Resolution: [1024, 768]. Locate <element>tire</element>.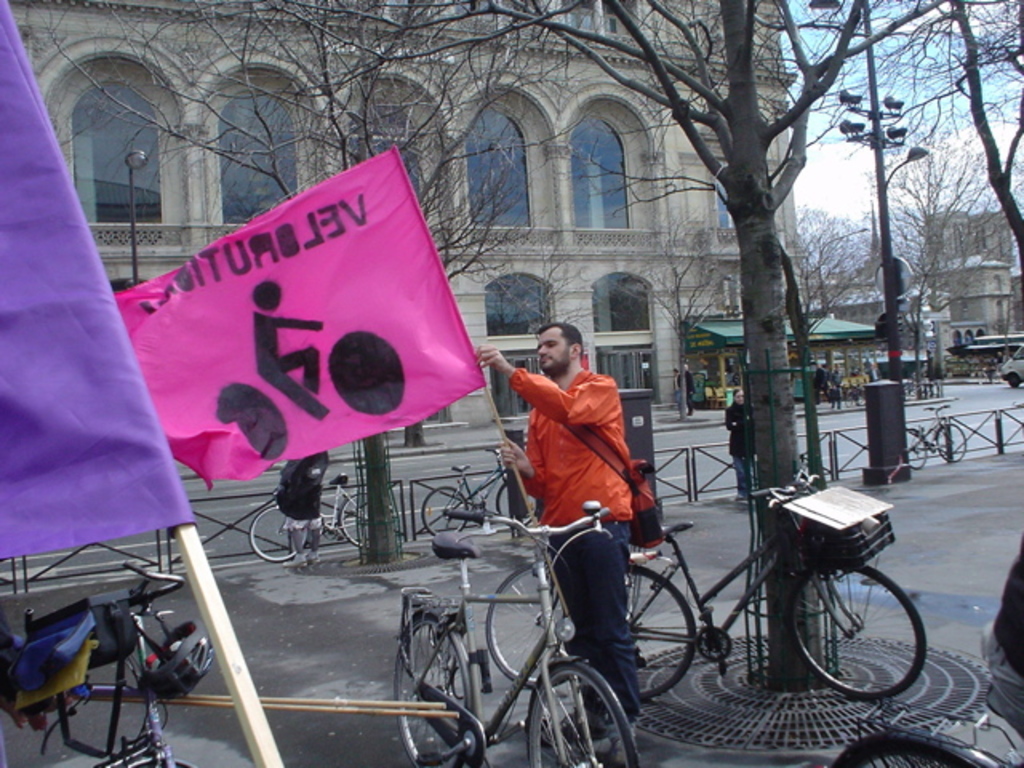
[x1=637, y1=565, x2=694, y2=698].
